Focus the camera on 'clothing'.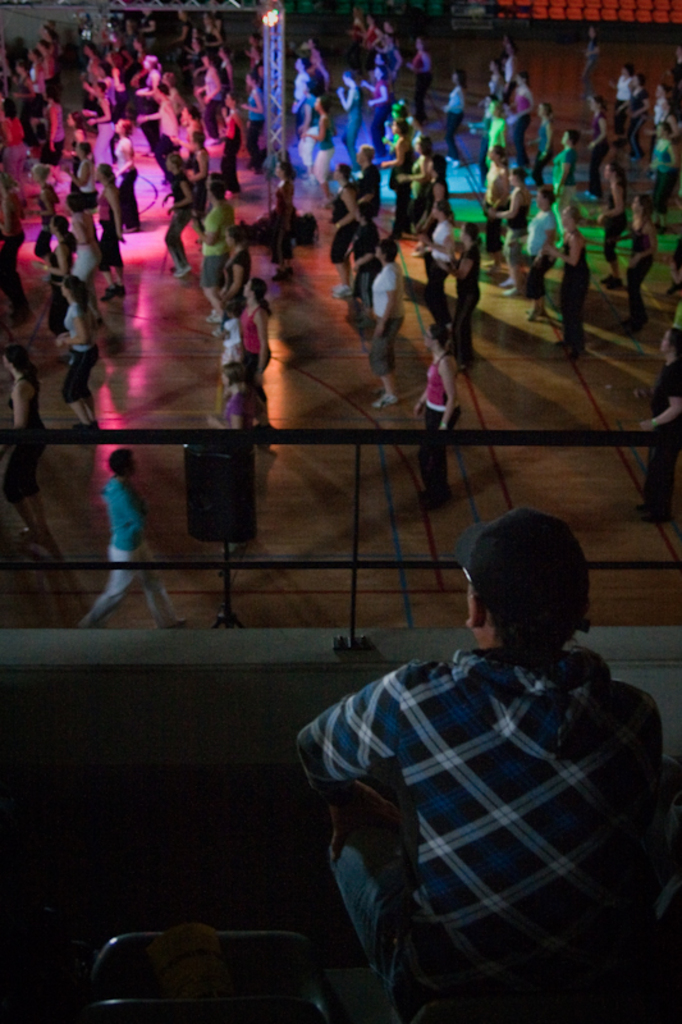
Focus region: [left=0, top=367, right=46, bottom=504].
